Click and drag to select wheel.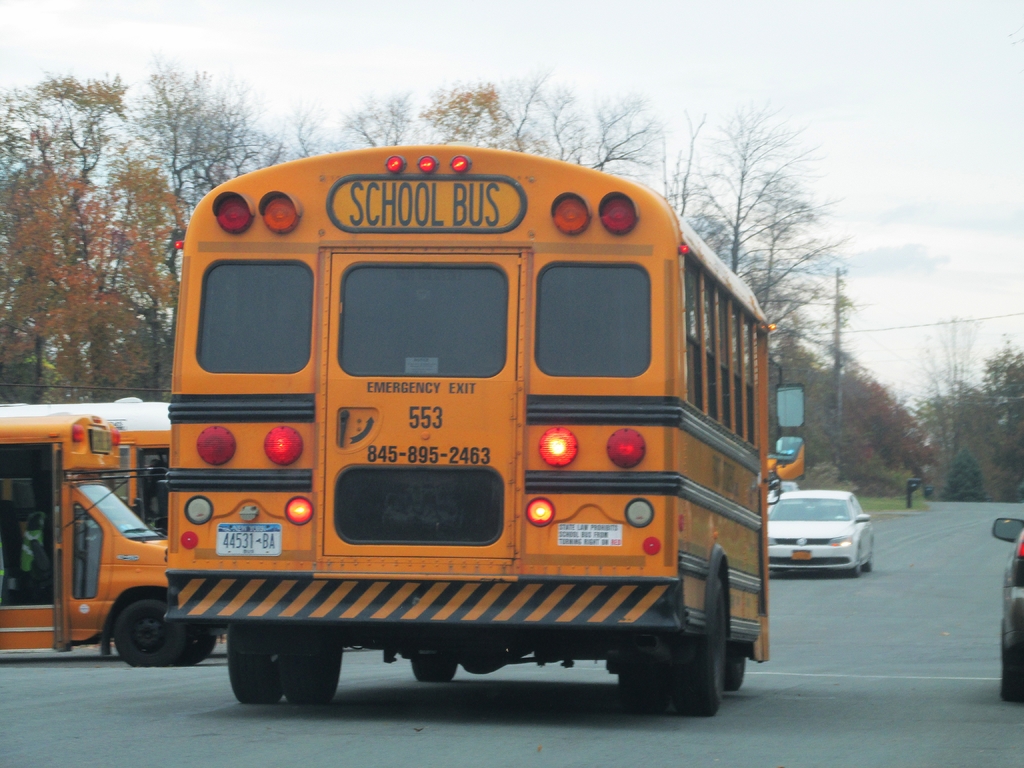
Selection: (728,652,748,688).
